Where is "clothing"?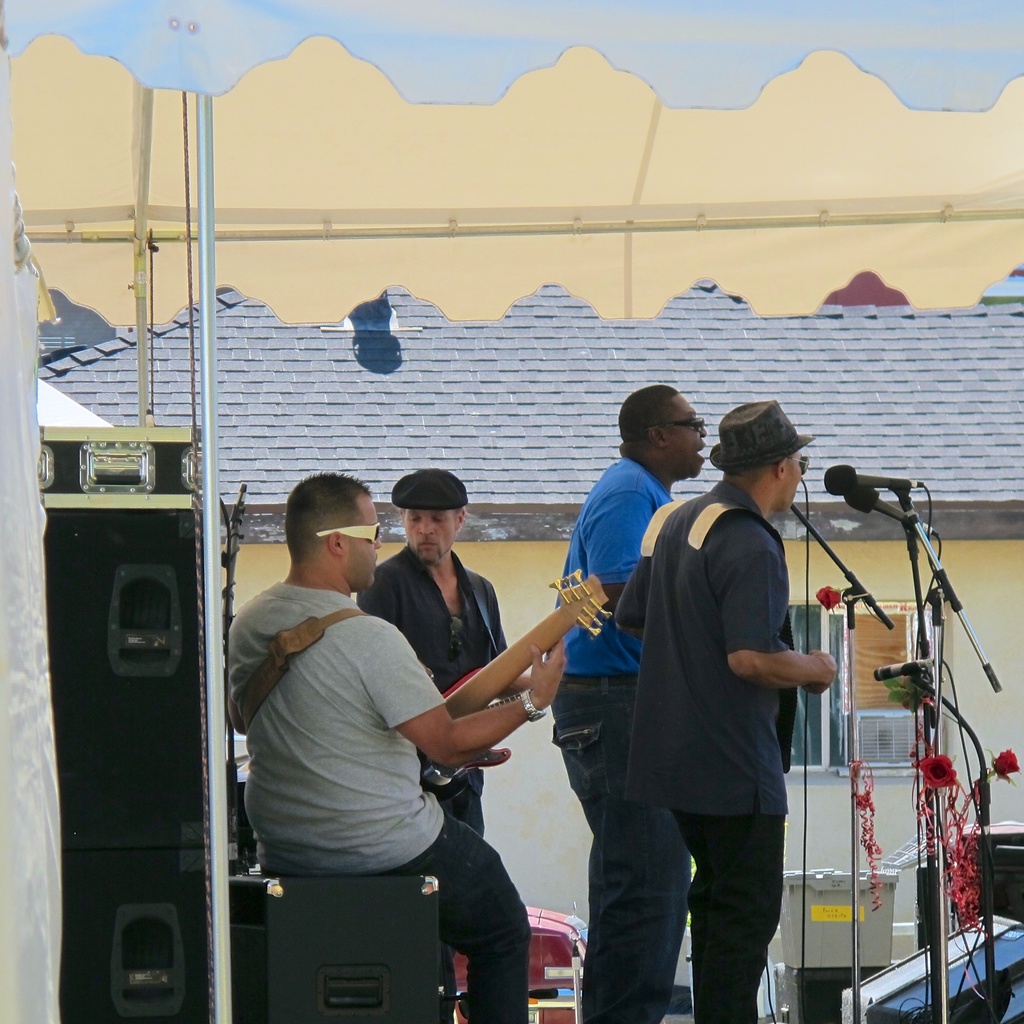
Rect(630, 442, 849, 955).
